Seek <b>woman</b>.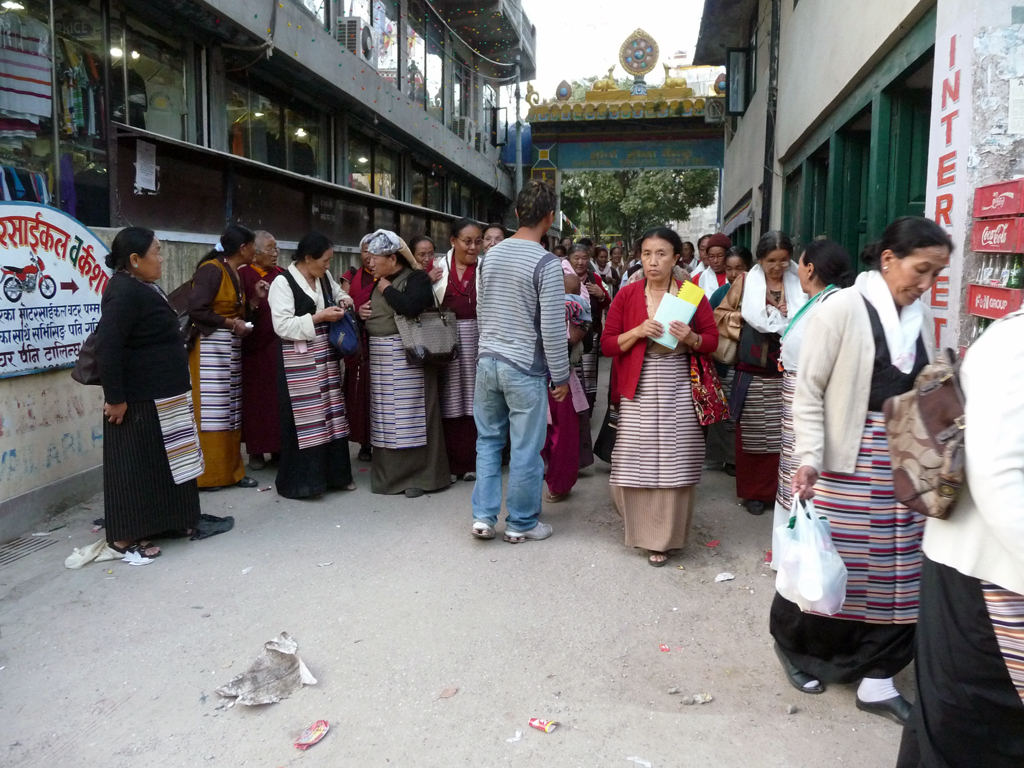
(693, 239, 727, 465).
